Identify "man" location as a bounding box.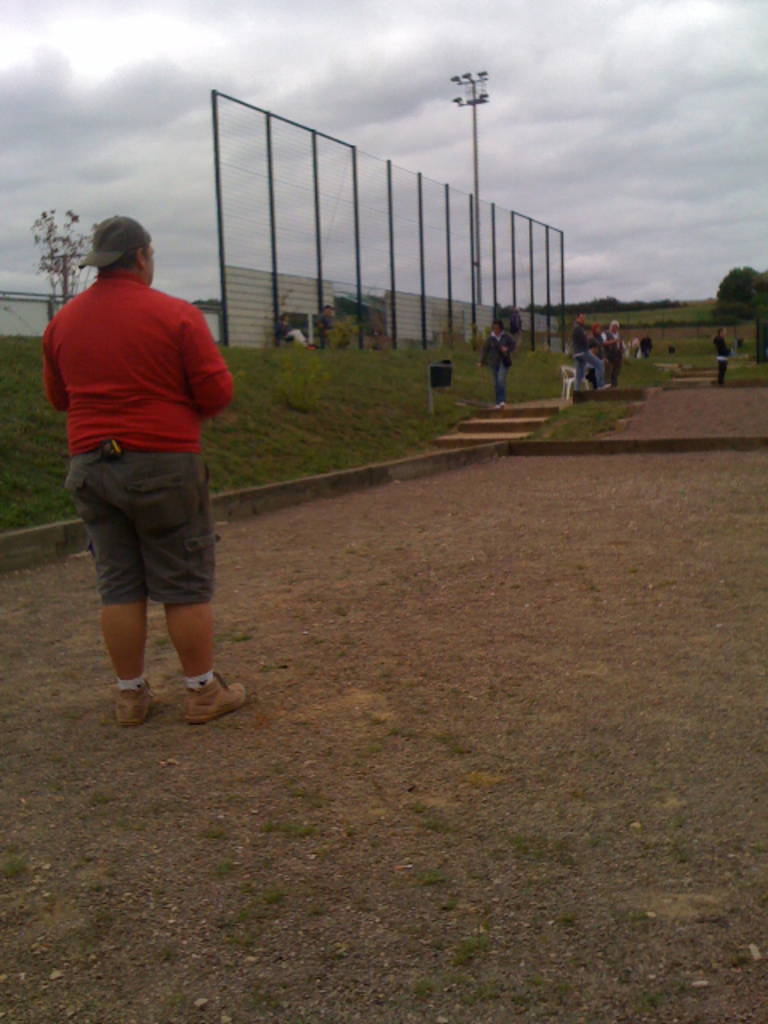
BBox(712, 325, 734, 384).
